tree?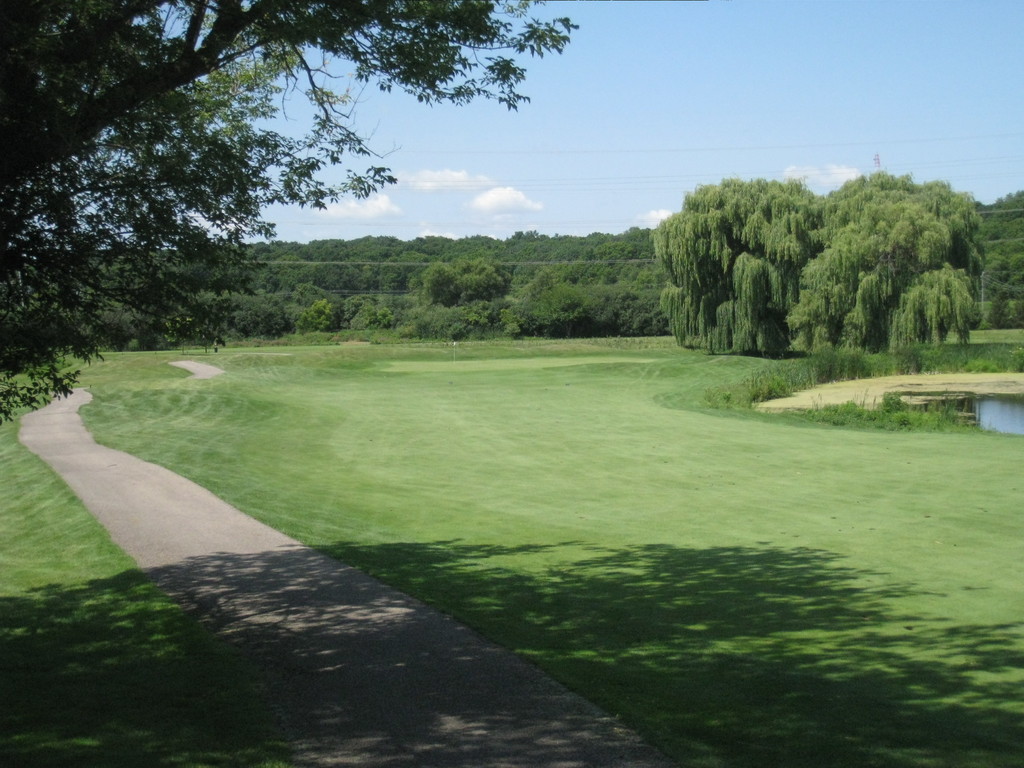
0 0 579 423
